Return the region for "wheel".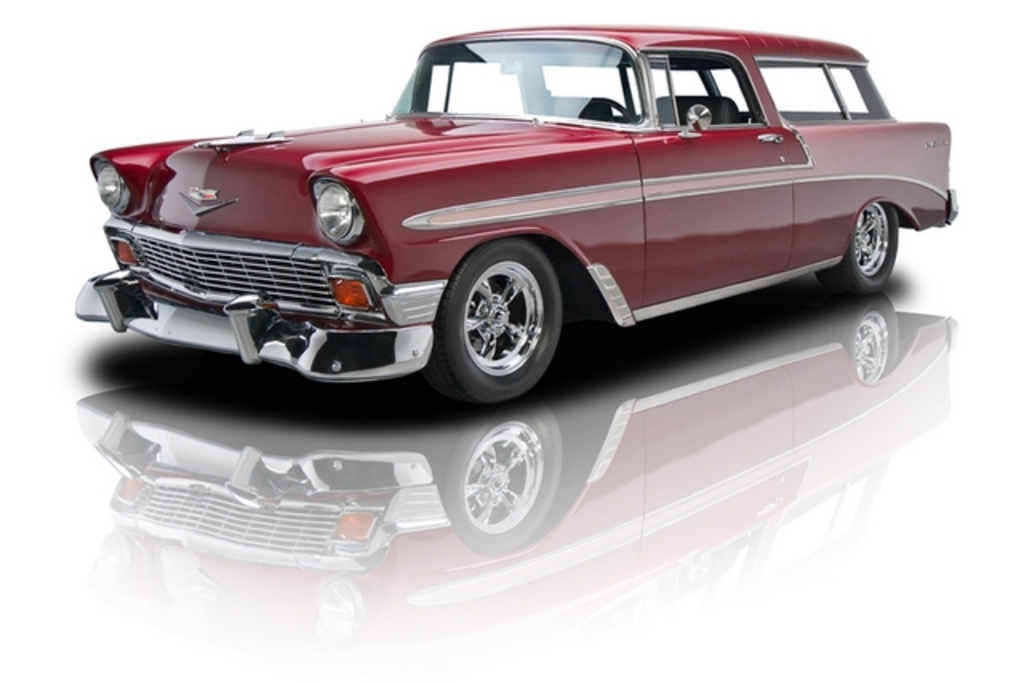
l=830, t=202, r=902, b=296.
